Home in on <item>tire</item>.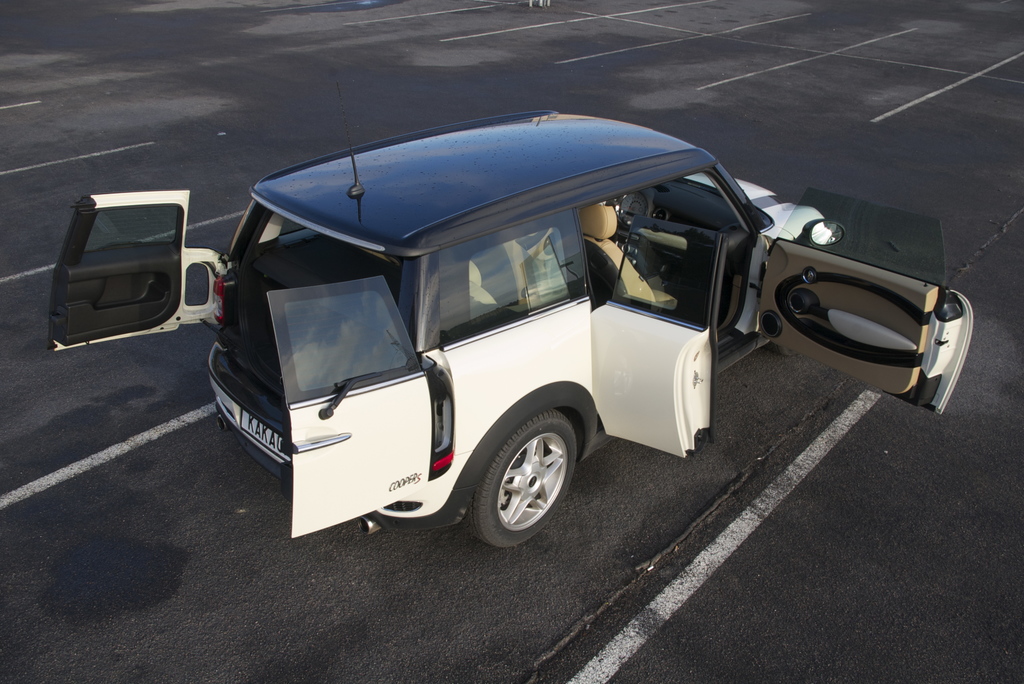
Homed in at box=[468, 407, 580, 548].
